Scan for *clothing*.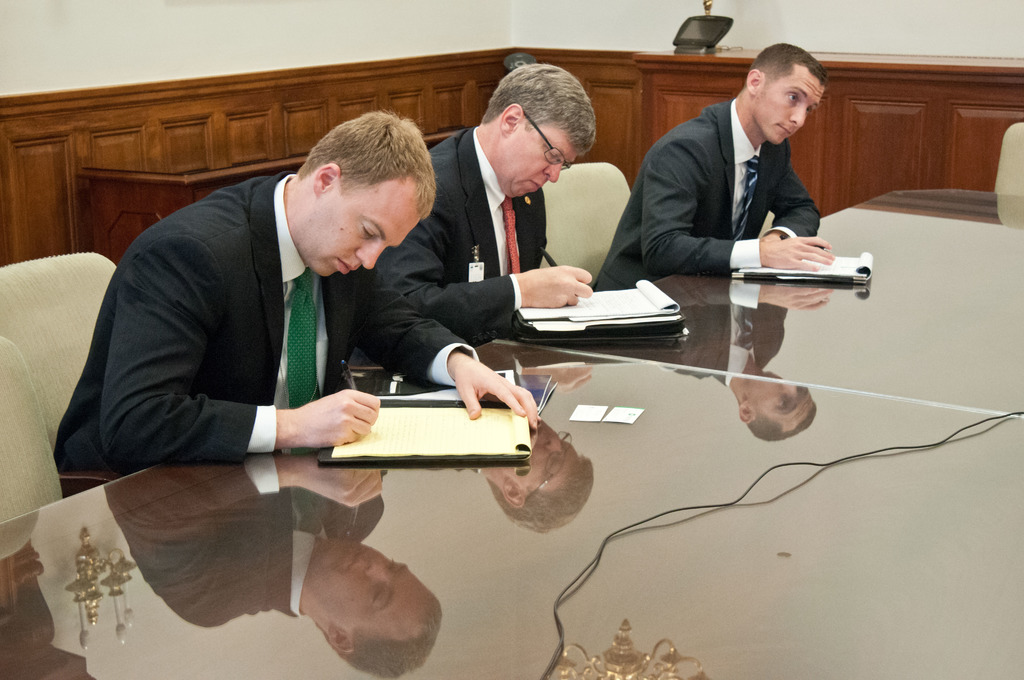
Scan result: bbox(377, 129, 549, 336).
